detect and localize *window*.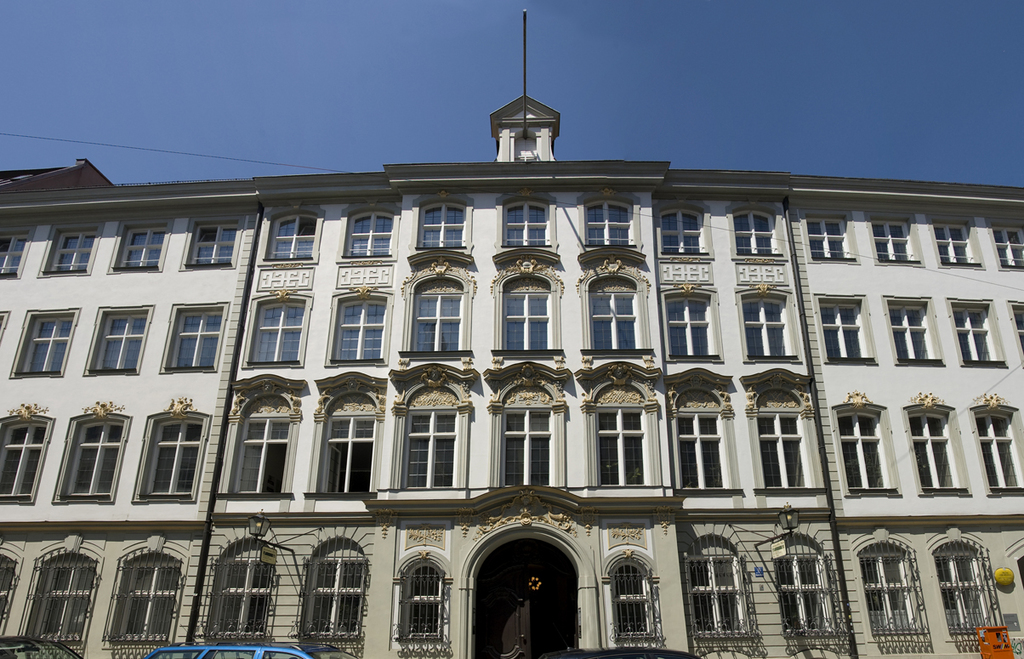
Localized at bbox(25, 553, 94, 641).
